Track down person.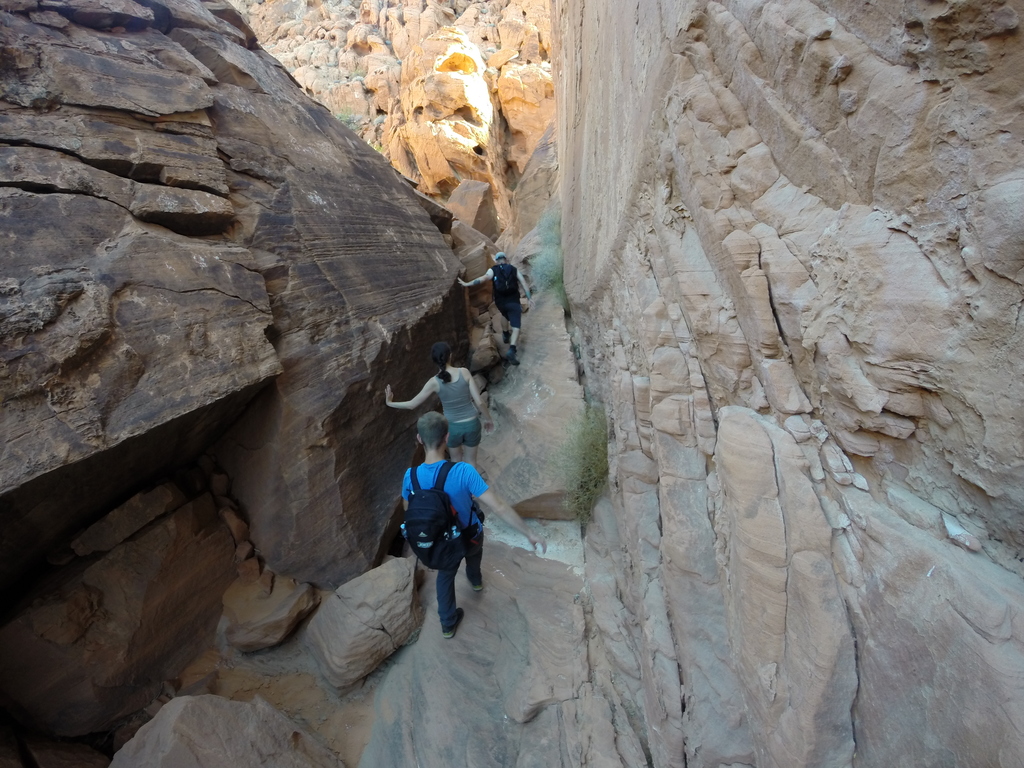
Tracked to (383, 332, 485, 477).
